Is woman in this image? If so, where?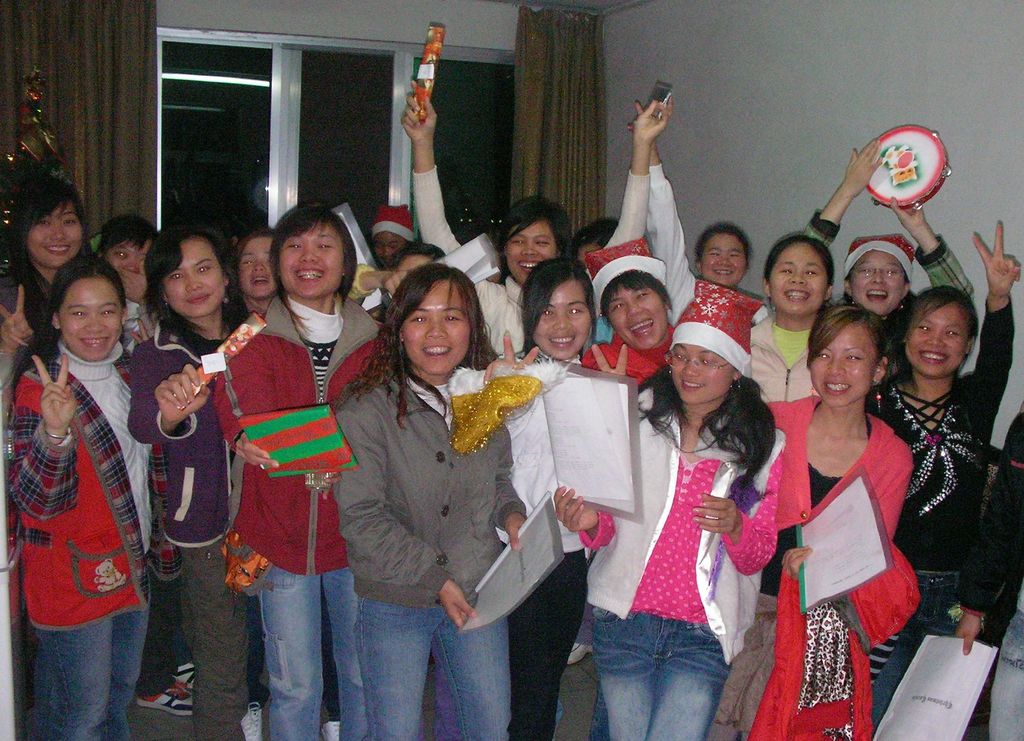
Yes, at {"left": 567, "top": 216, "right": 620, "bottom": 352}.
